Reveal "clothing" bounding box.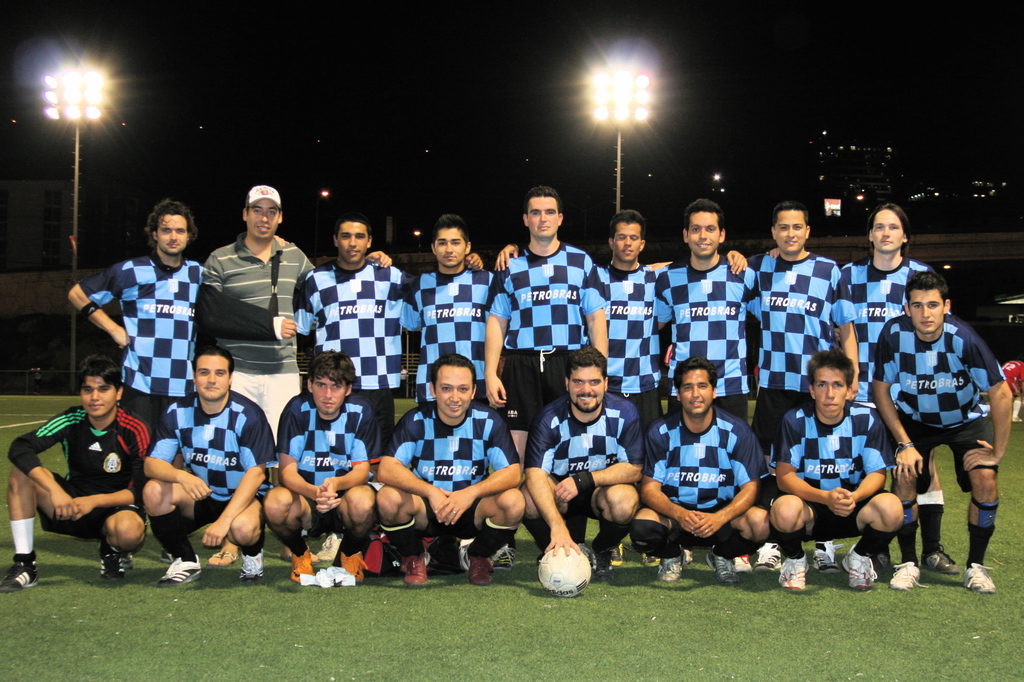
Revealed: x1=293, y1=250, x2=423, y2=401.
